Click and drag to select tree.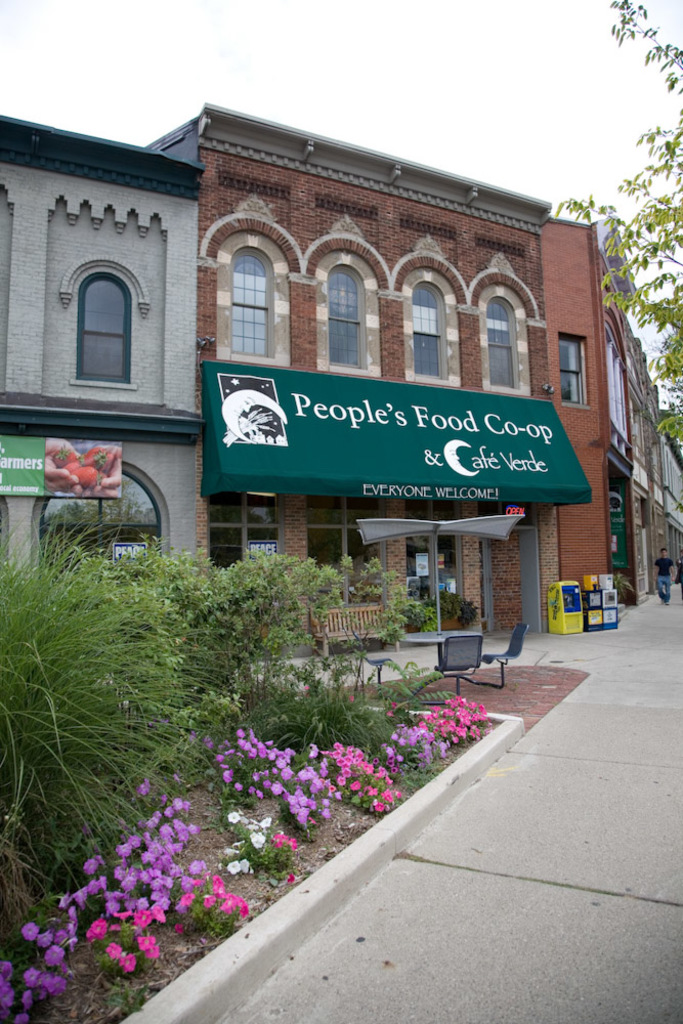
Selection: BBox(555, 0, 678, 449).
